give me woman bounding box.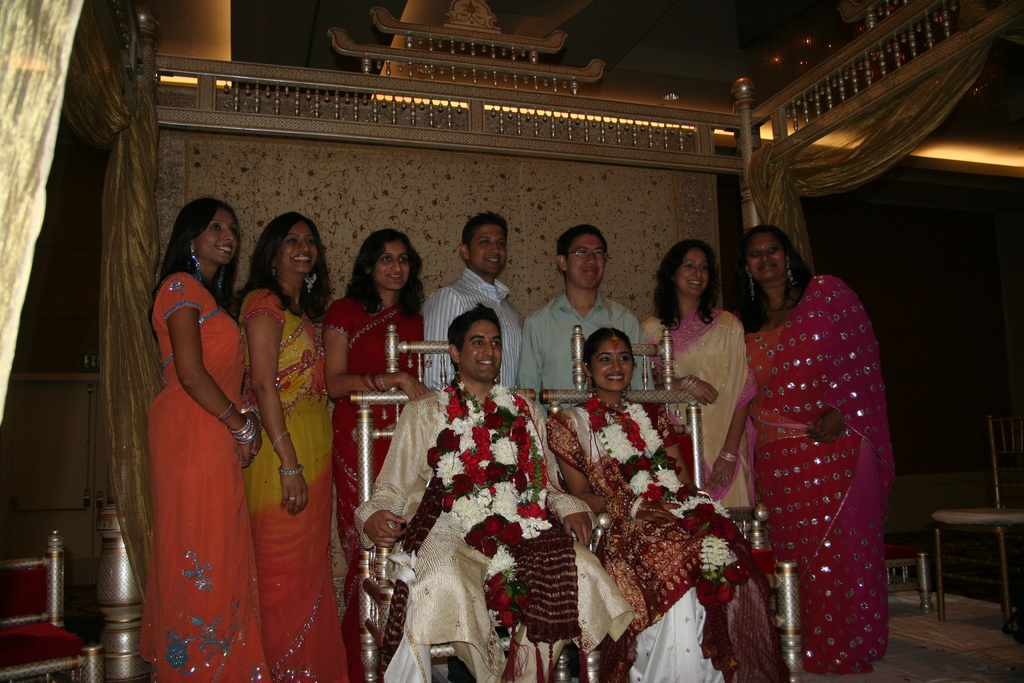
(left=632, top=233, right=760, bottom=682).
